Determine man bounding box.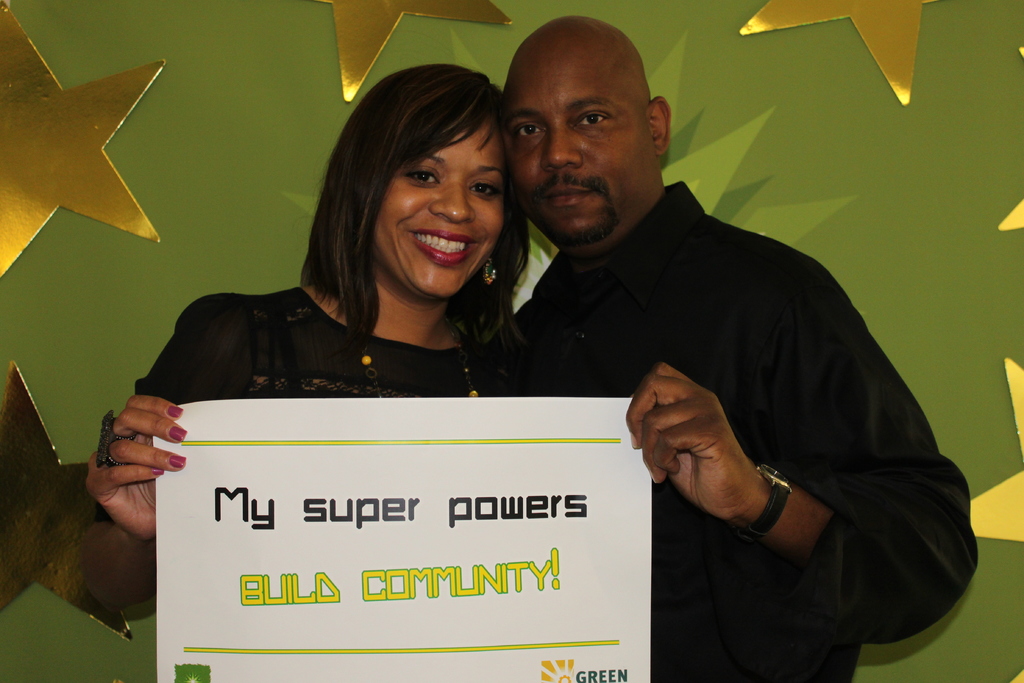
Determined: rect(492, 19, 975, 677).
